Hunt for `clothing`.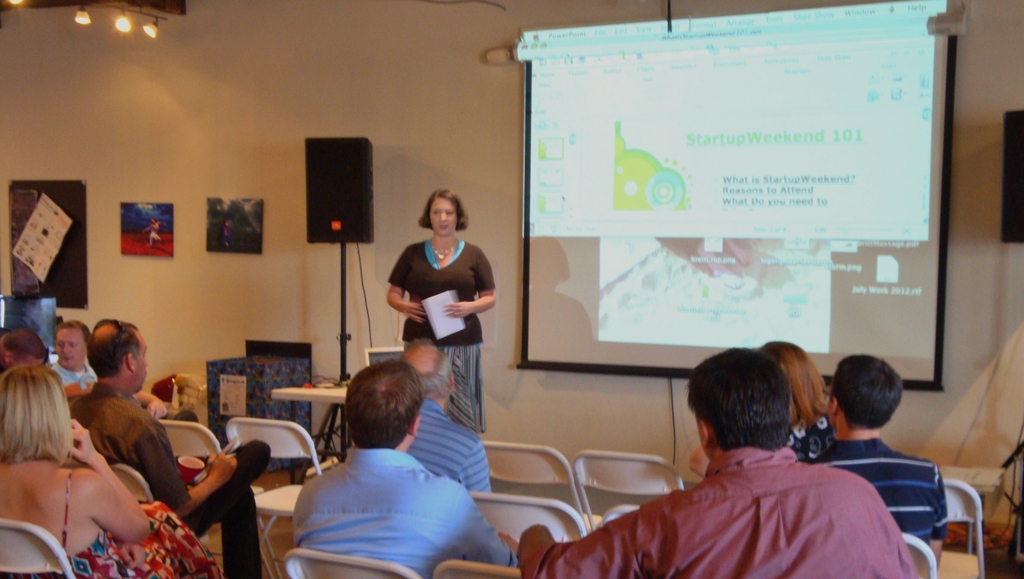
Hunted down at {"left": 803, "top": 440, "right": 950, "bottom": 549}.
